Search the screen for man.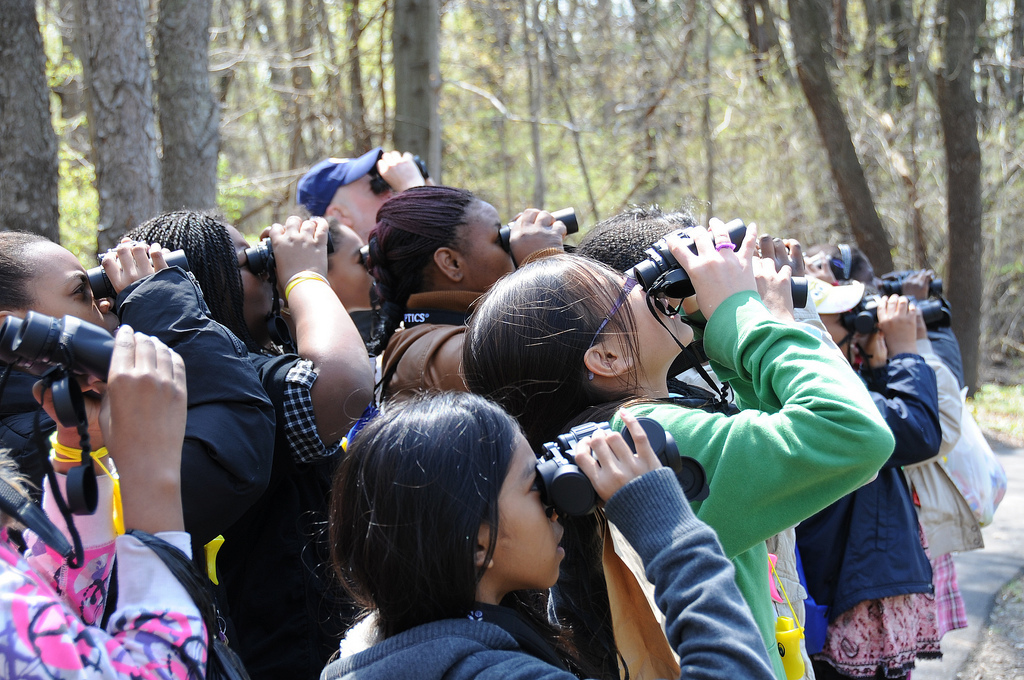
Found at bbox(294, 146, 433, 240).
